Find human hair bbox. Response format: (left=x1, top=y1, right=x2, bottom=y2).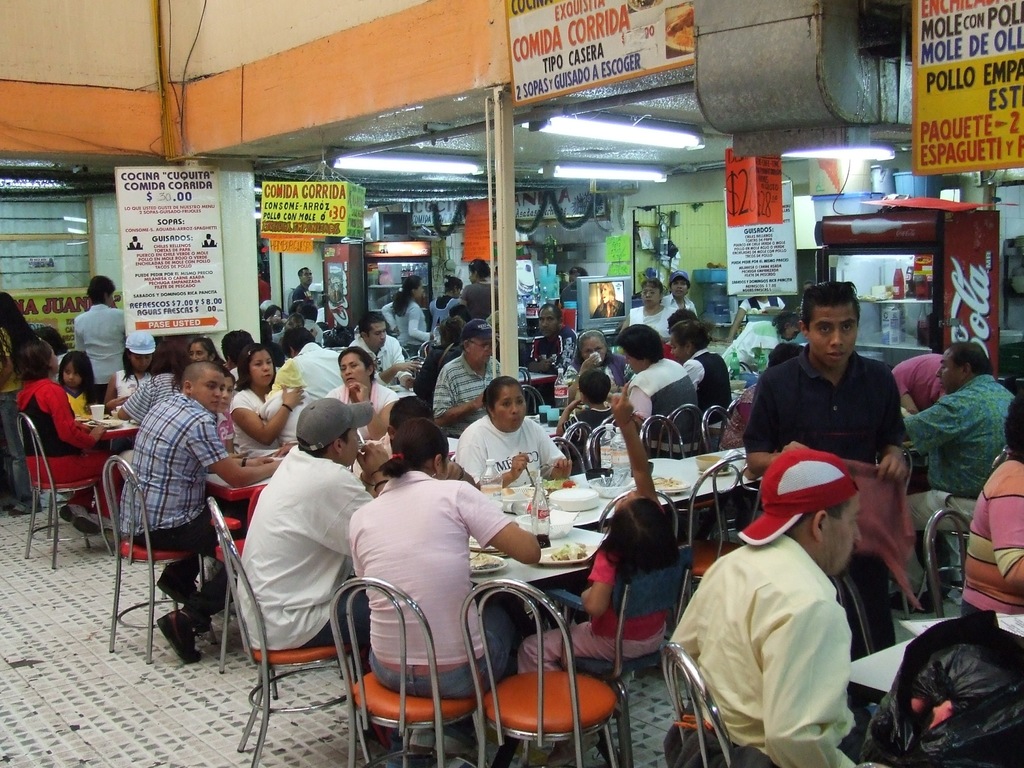
(left=947, top=339, right=991, bottom=373).
